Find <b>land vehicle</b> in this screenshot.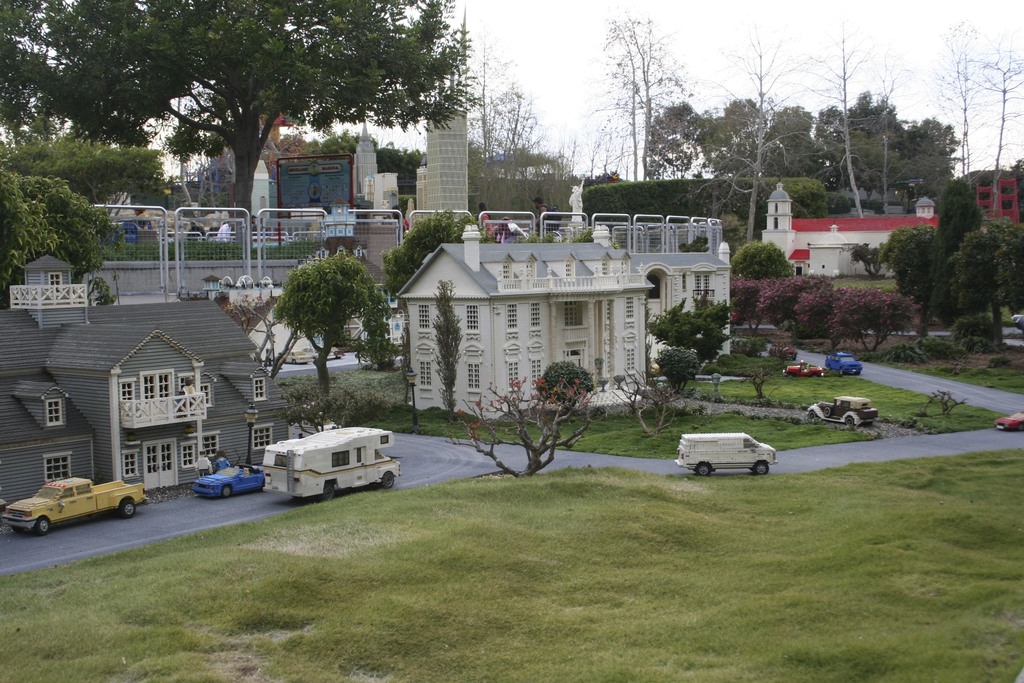
The bounding box for <b>land vehicle</b> is <region>1010, 313, 1023, 331</region>.
